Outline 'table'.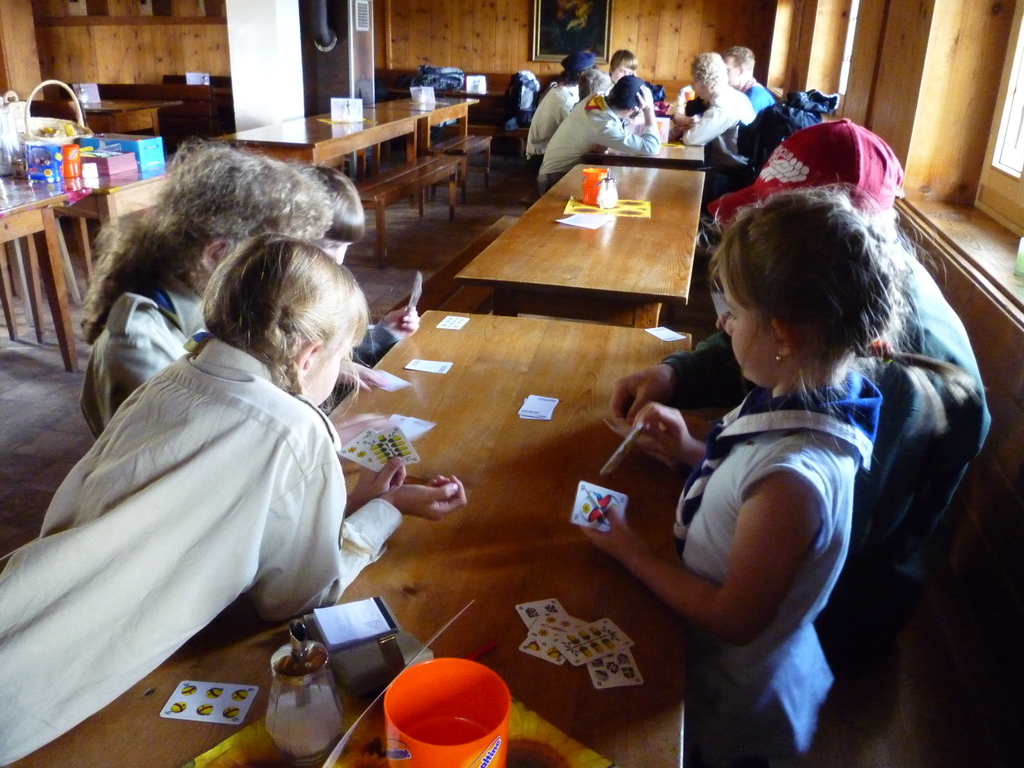
Outline: (0,307,694,767).
